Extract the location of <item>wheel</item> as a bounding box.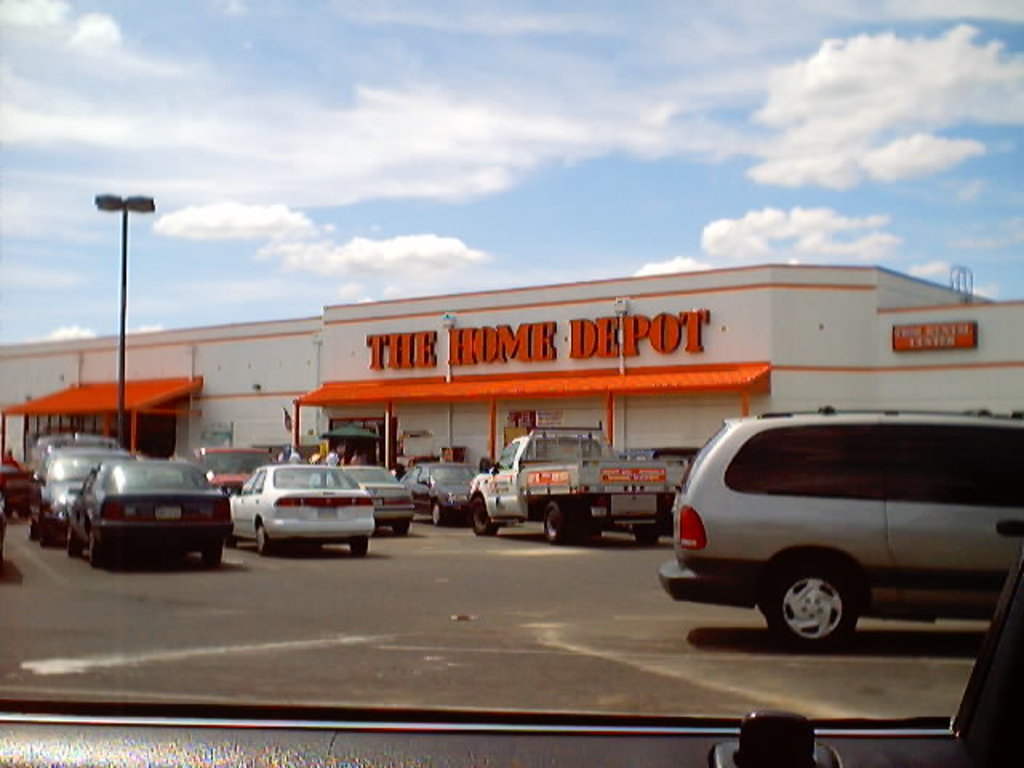
[86, 530, 98, 571].
